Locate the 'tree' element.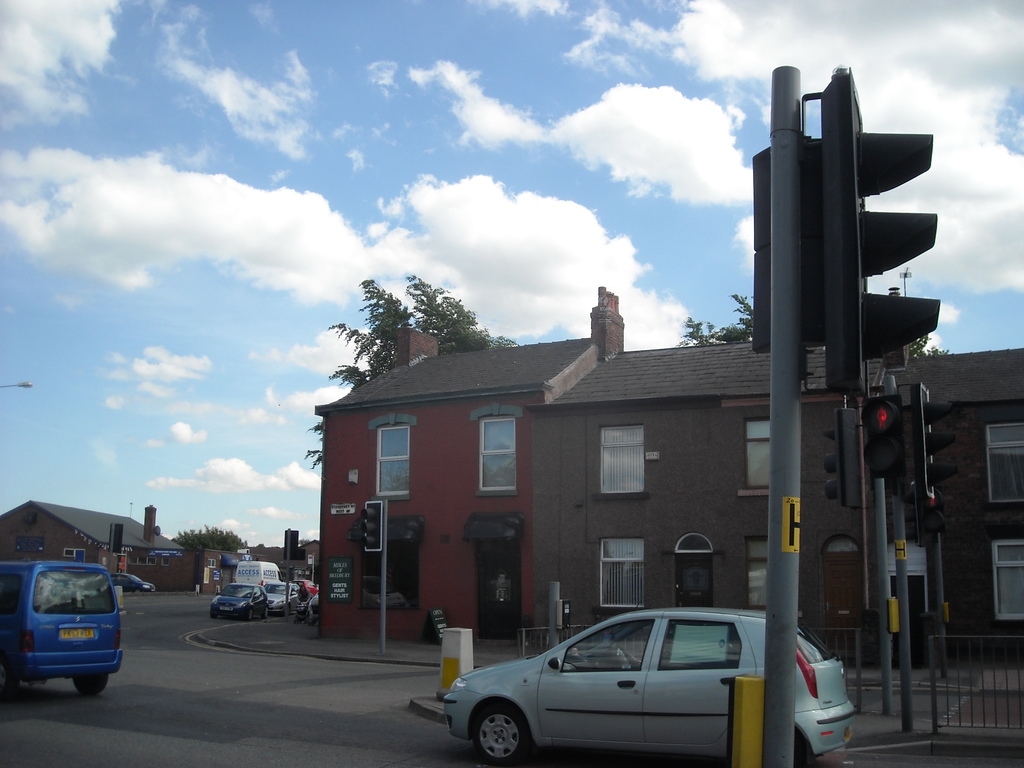
Element bbox: (305, 270, 506, 466).
